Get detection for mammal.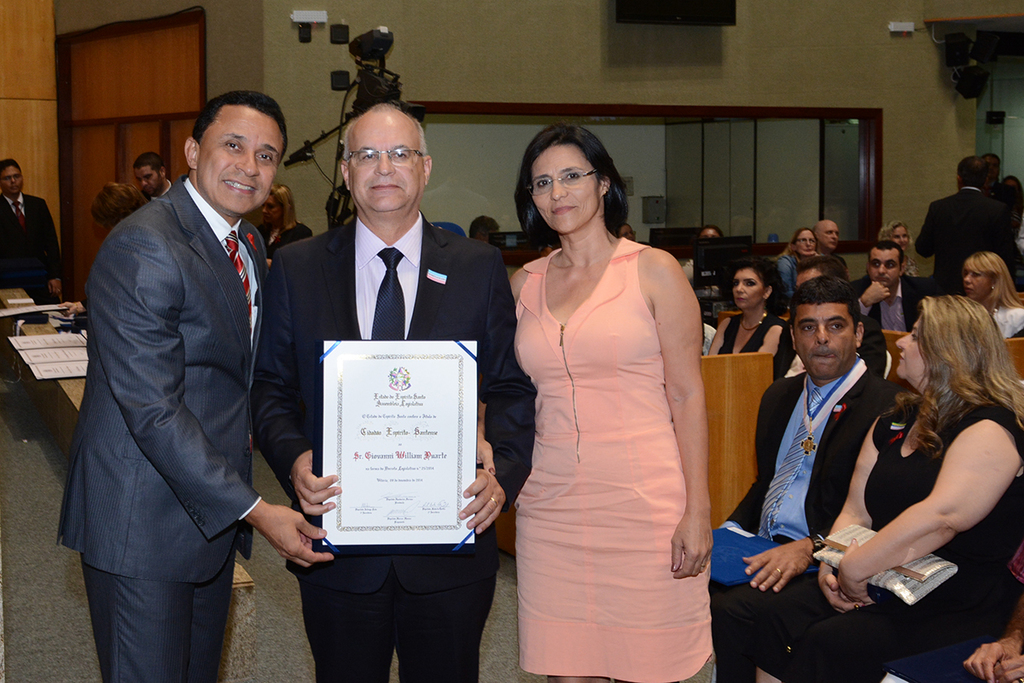
Detection: box=[808, 216, 837, 254].
